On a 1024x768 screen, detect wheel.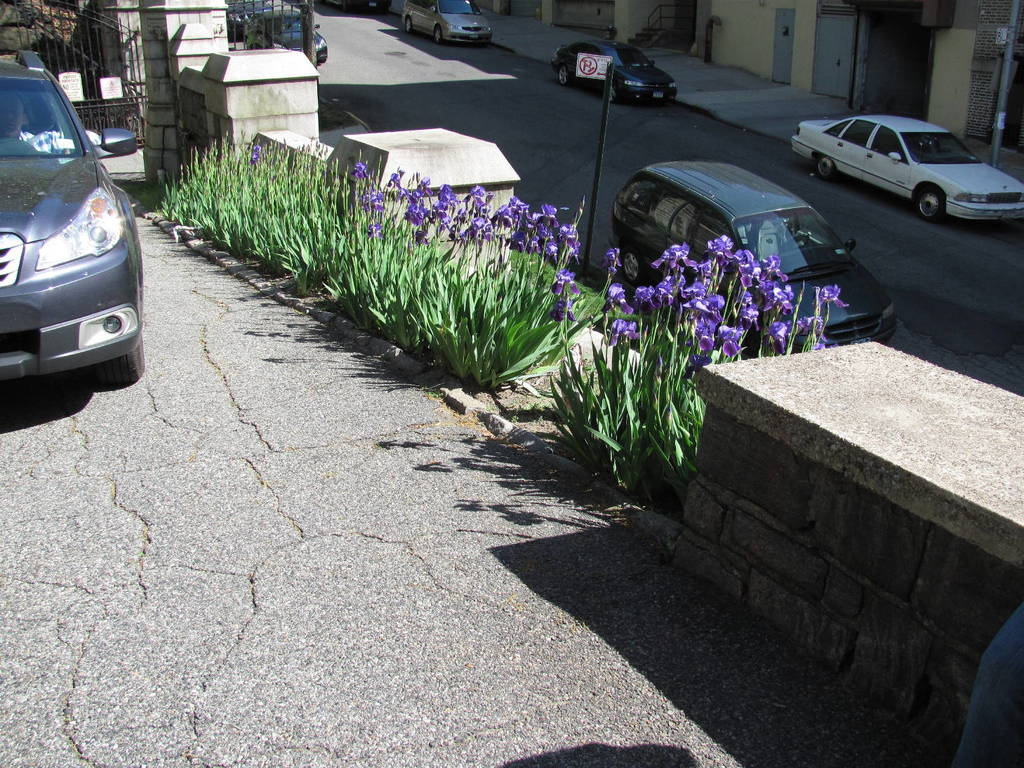
bbox(406, 14, 413, 32).
